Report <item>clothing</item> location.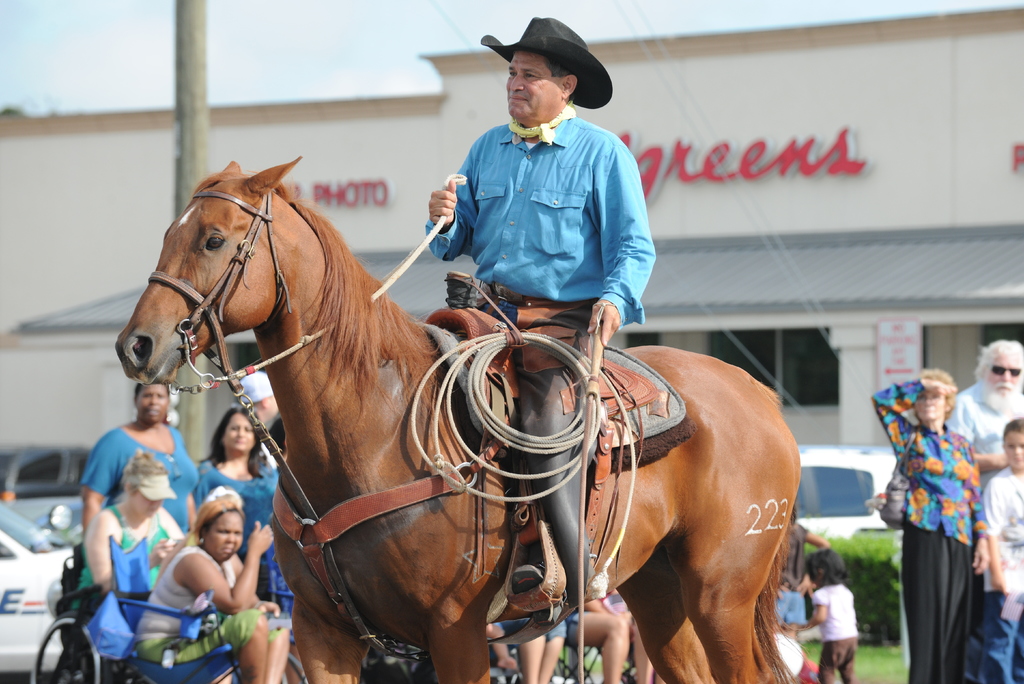
Report: (803,585,862,683).
